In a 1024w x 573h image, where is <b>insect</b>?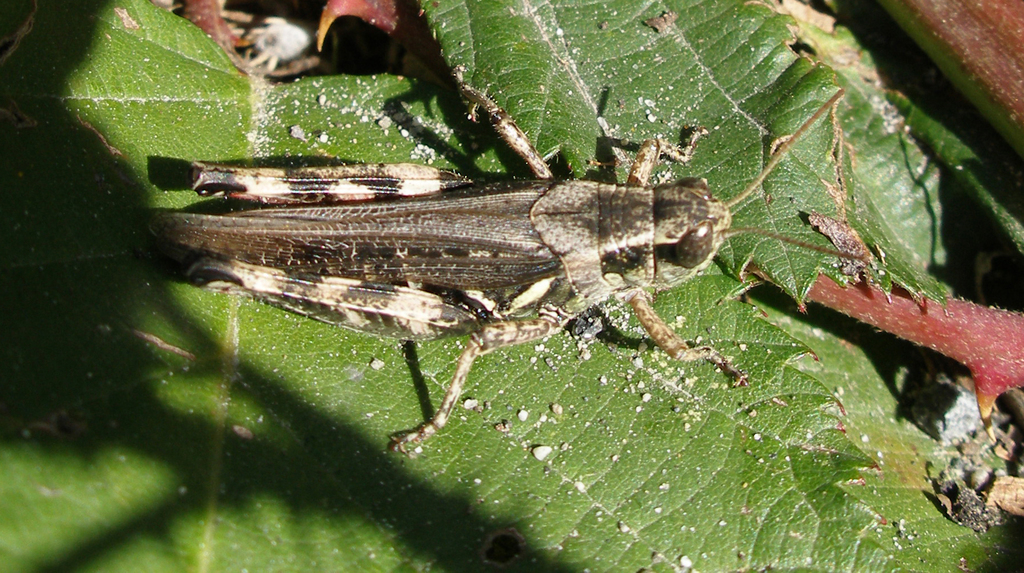
Rect(136, 62, 874, 454).
